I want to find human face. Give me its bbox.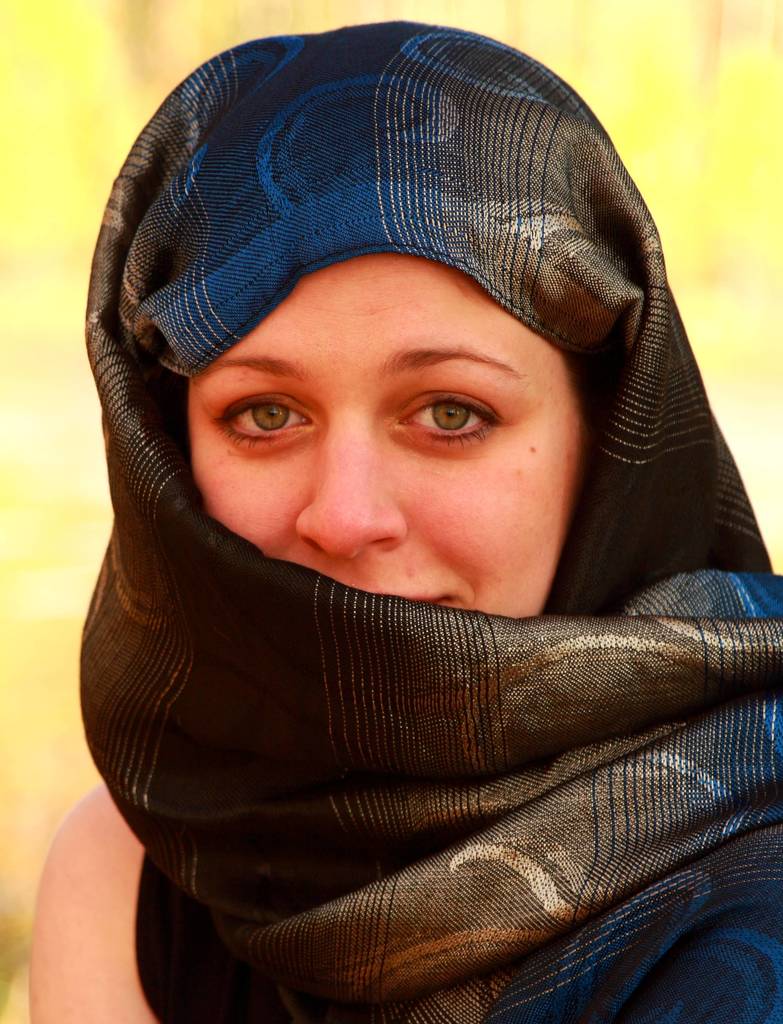
bbox=(184, 258, 583, 625).
